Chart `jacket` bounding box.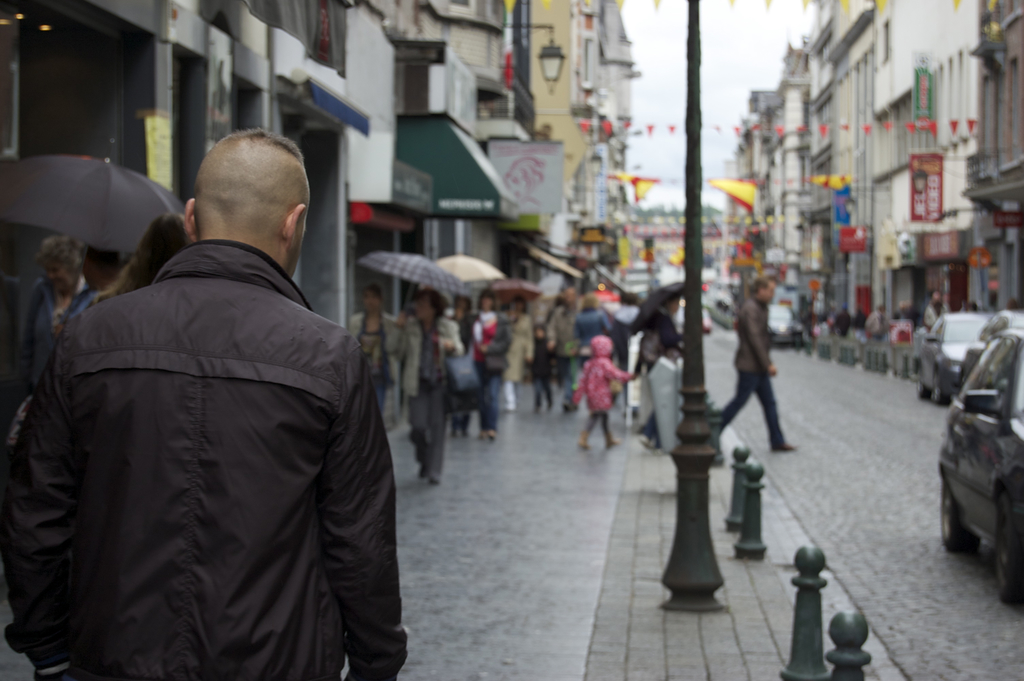
Charted: x1=500, y1=313, x2=539, y2=384.
